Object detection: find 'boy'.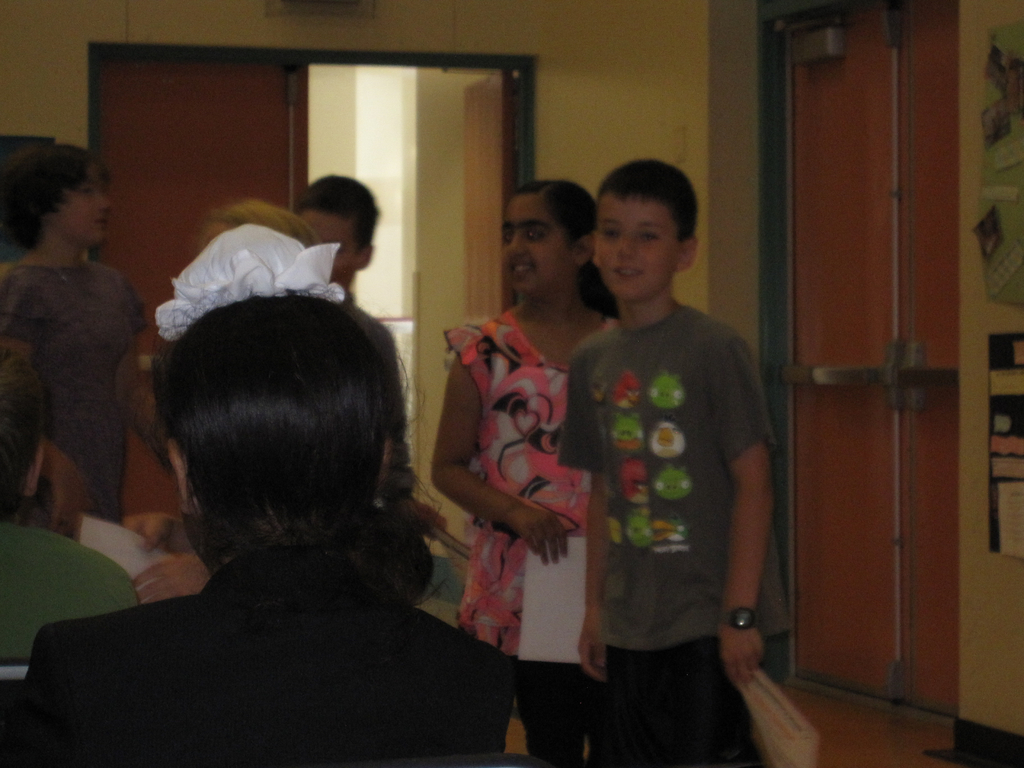
[x1=544, y1=163, x2=782, y2=756].
